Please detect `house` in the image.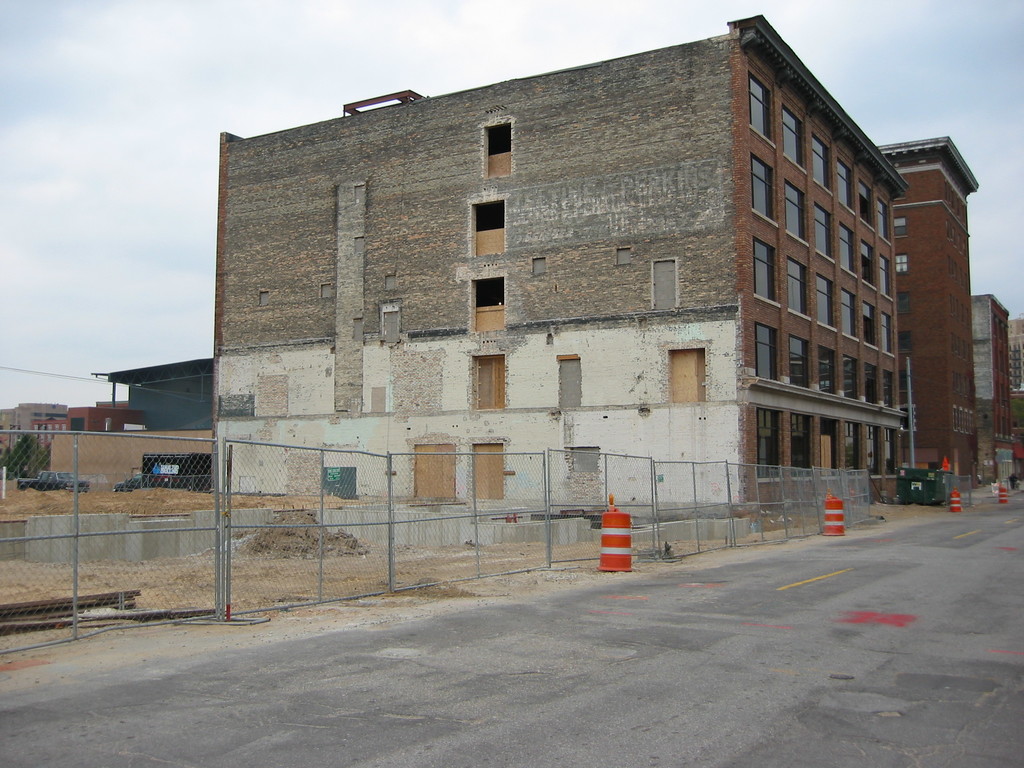
{"left": 205, "top": 18, "right": 907, "bottom": 514}.
